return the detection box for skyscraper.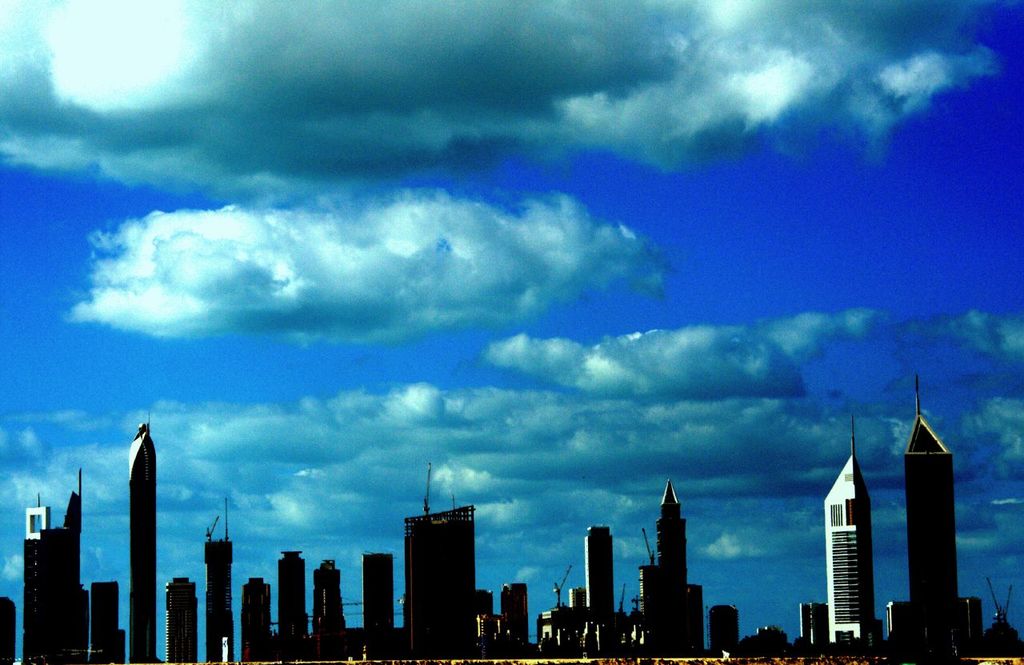
x1=124, y1=415, x2=161, y2=662.
